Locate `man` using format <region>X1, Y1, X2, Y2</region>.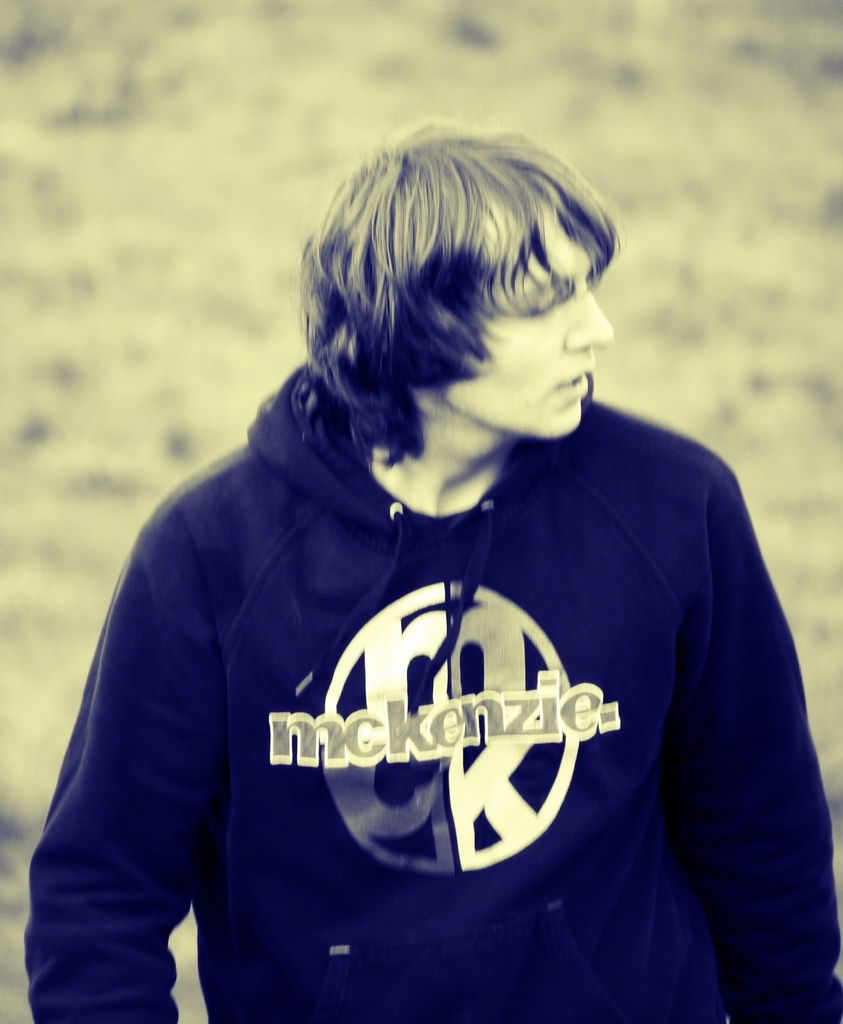
<region>36, 81, 818, 1018</region>.
